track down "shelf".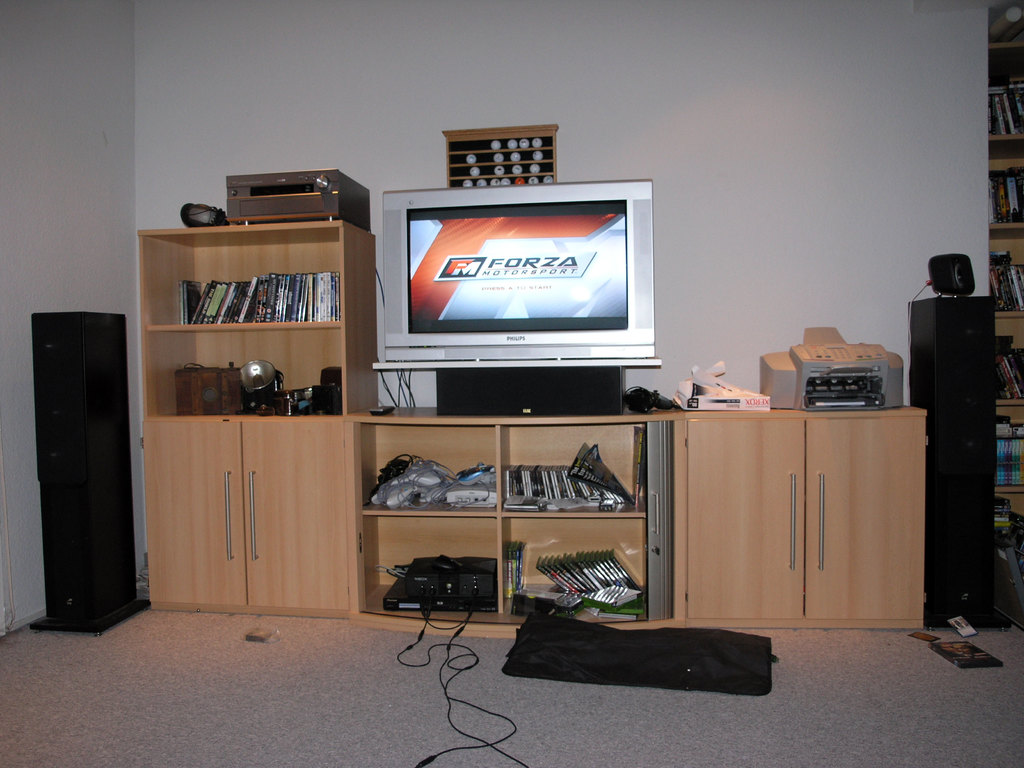
Tracked to 139/400/951/634.
